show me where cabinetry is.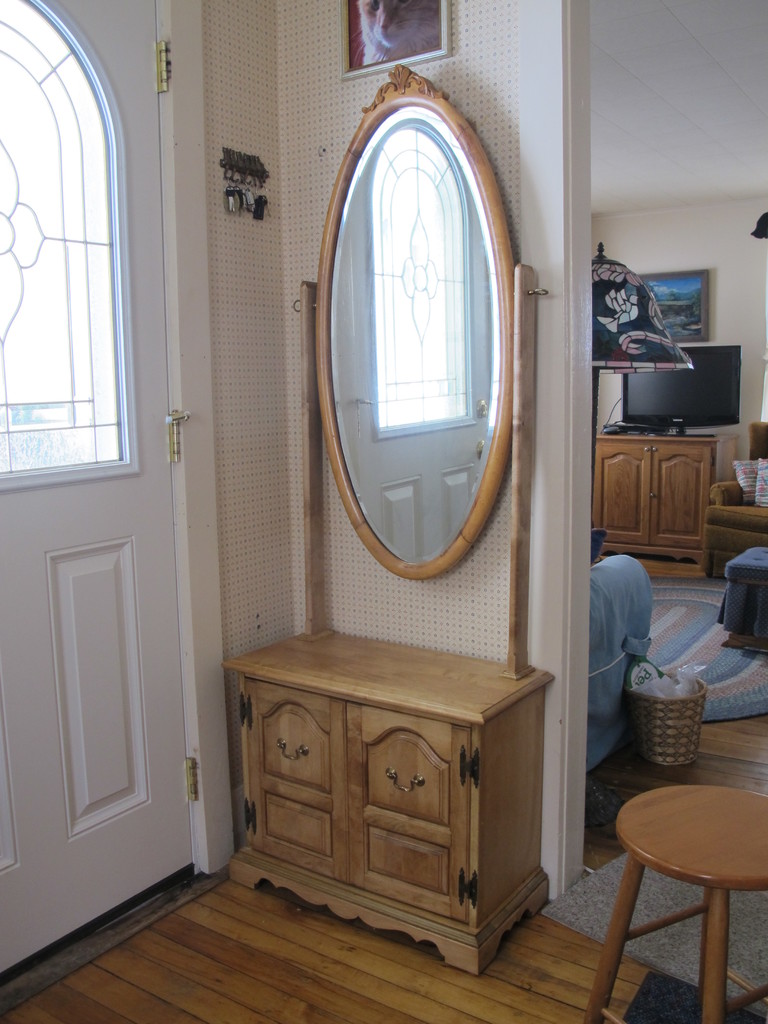
cabinetry is at [x1=366, y1=732, x2=450, y2=817].
